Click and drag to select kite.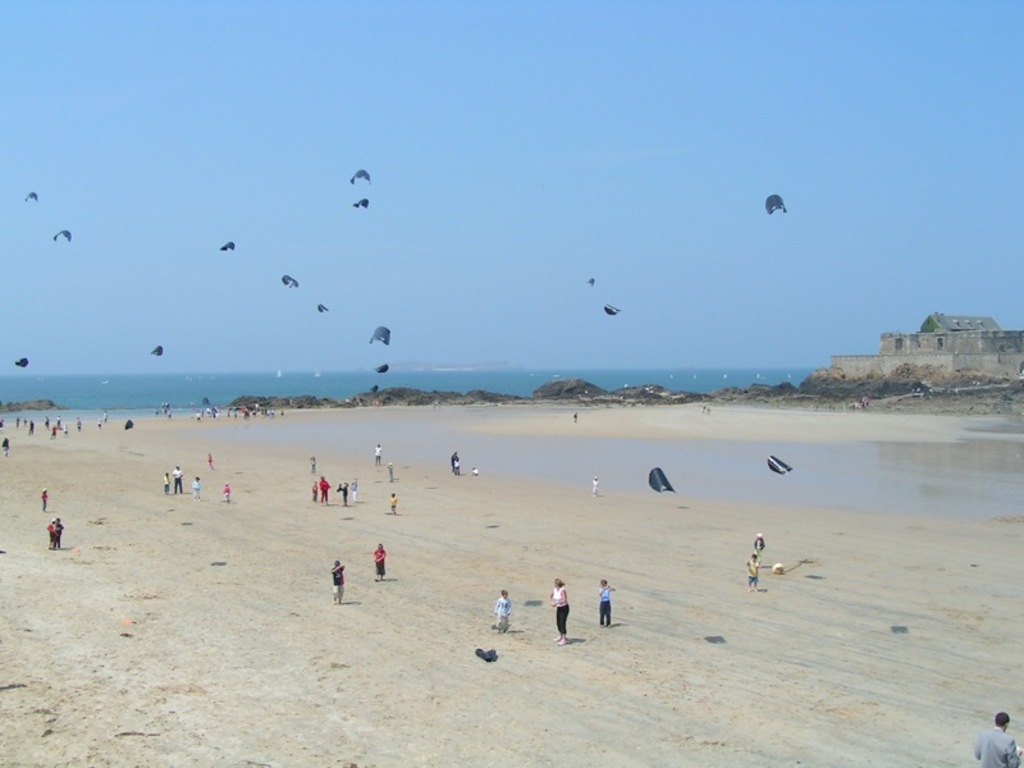
Selection: bbox(764, 452, 794, 480).
